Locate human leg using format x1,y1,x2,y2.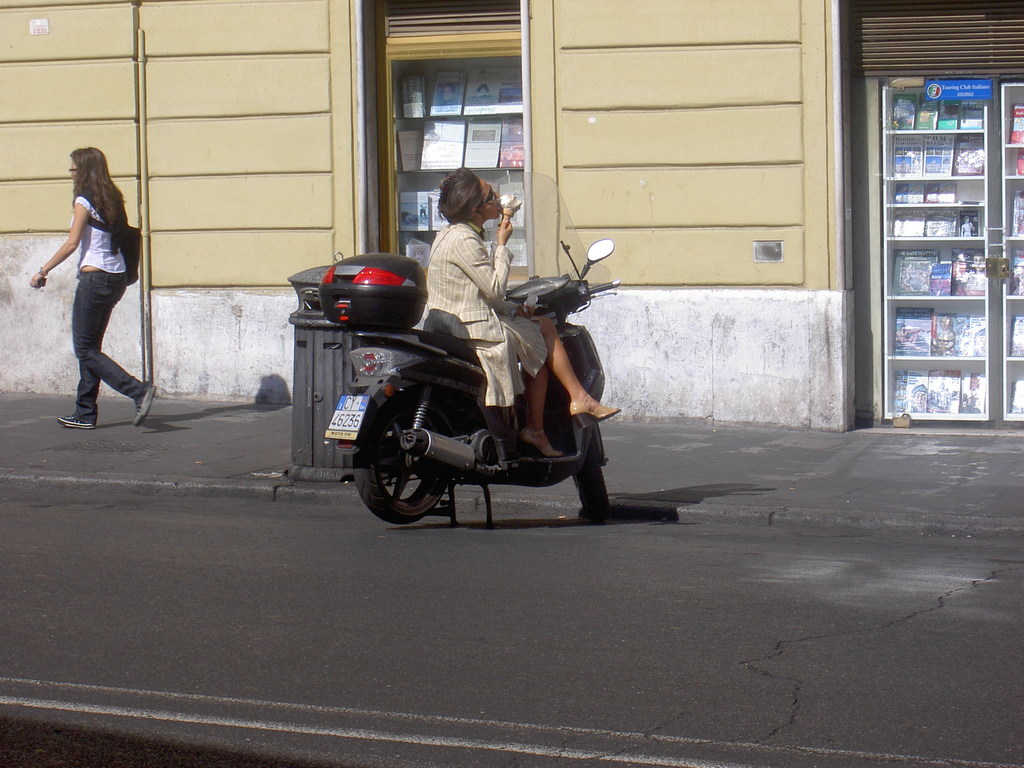
513,331,564,460.
